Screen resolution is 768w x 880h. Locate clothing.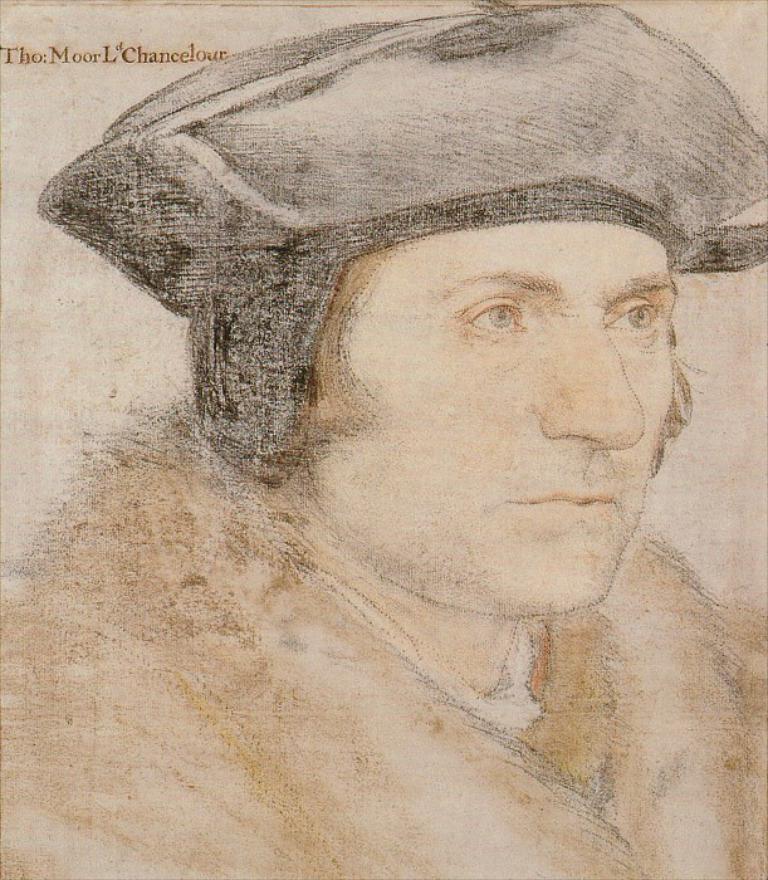
x1=0, y1=1, x2=767, y2=879.
